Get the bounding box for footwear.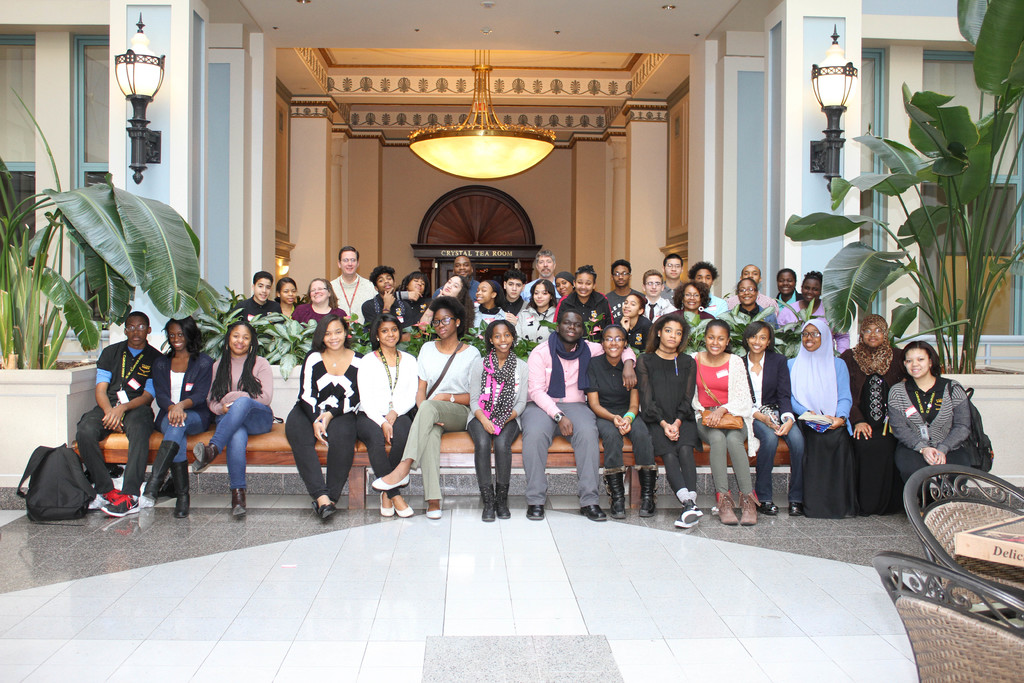
[x1=677, y1=497, x2=703, y2=525].
